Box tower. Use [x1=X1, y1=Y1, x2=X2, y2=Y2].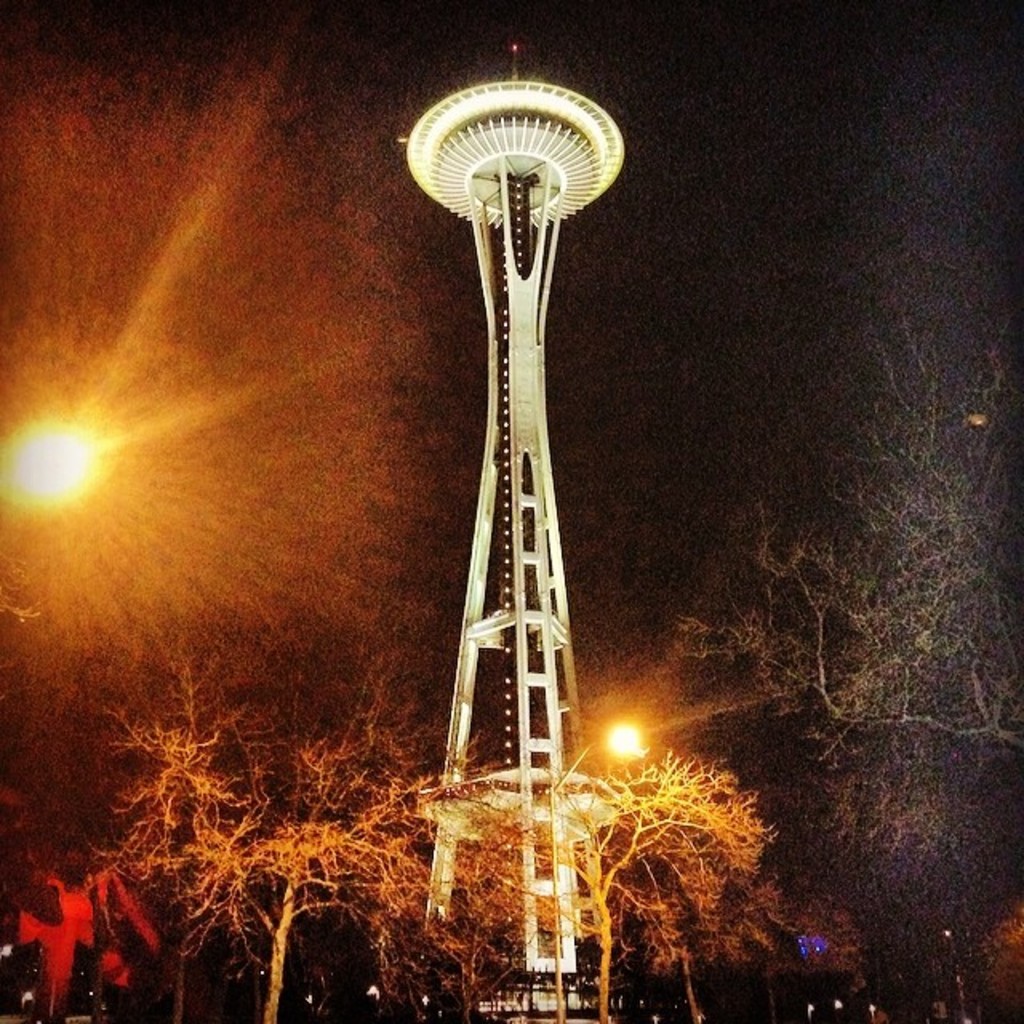
[x1=418, y1=50, x2=688, y2=907].
